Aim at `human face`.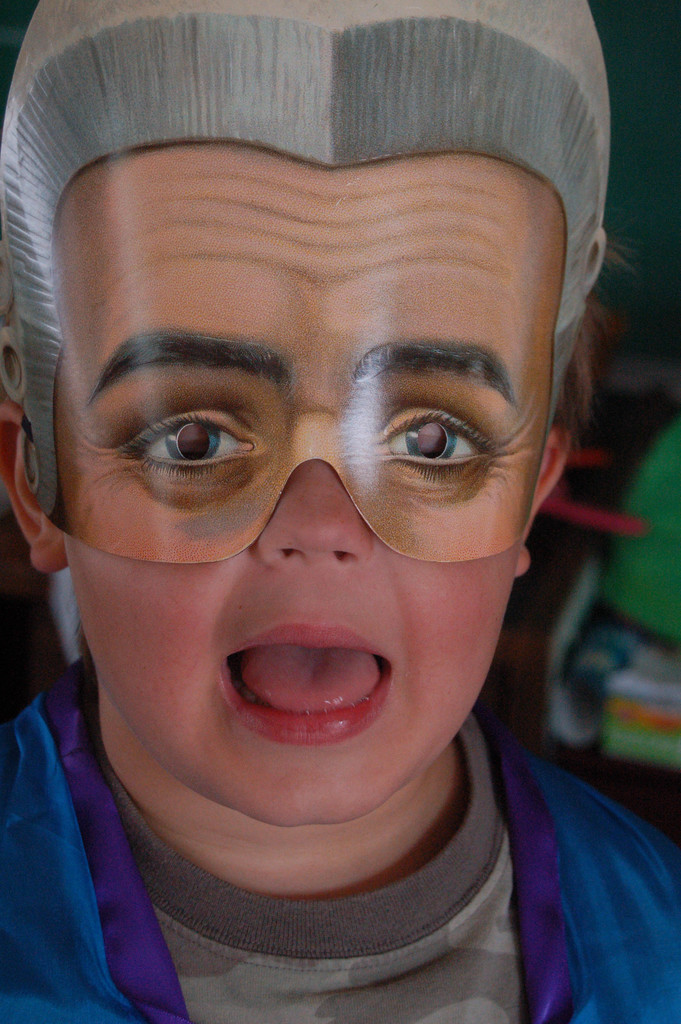
Aimed at BBox(71, 173, 516, 830).
